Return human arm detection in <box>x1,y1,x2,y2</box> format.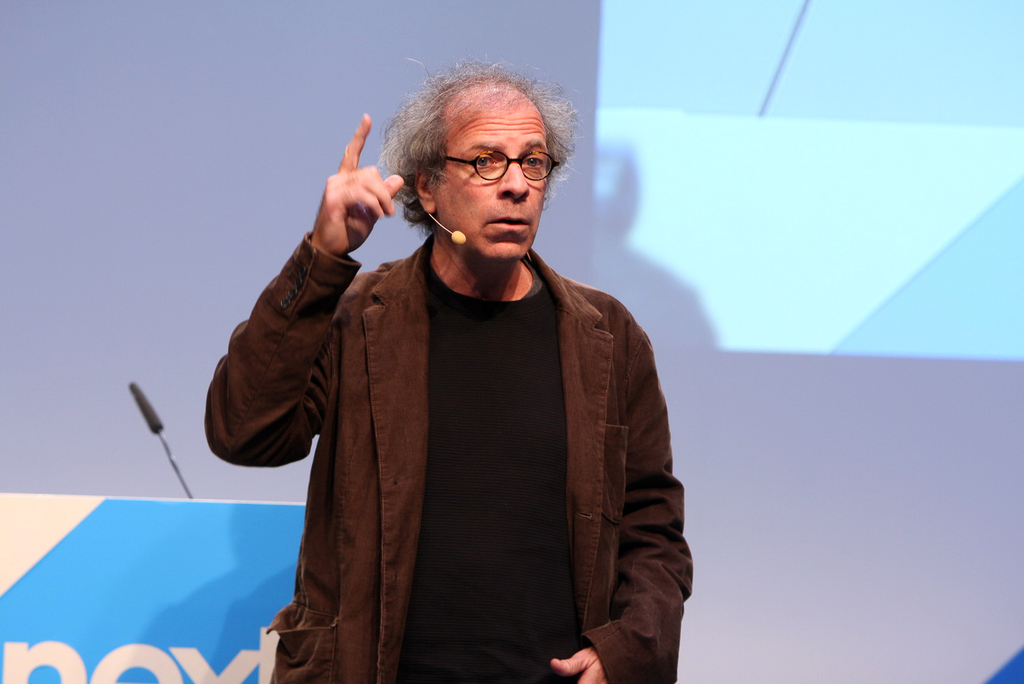
<box>546,297,694,678</box>.
